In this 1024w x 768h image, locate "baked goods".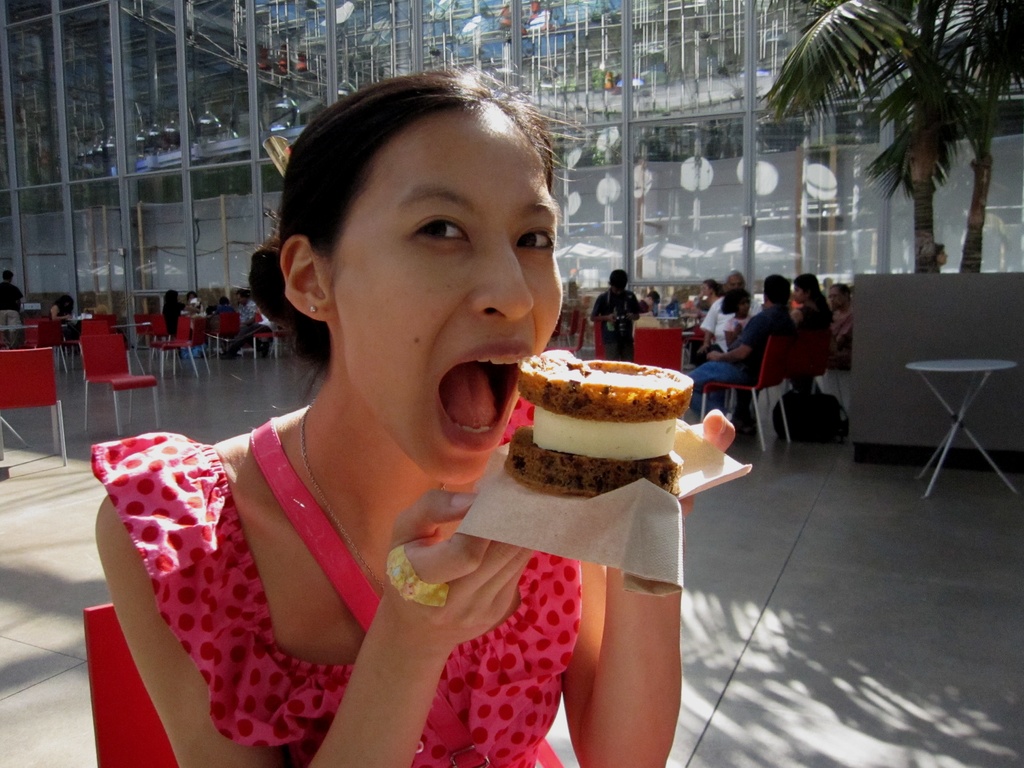
Bounding box: box=[508, 346, 708, 492].
